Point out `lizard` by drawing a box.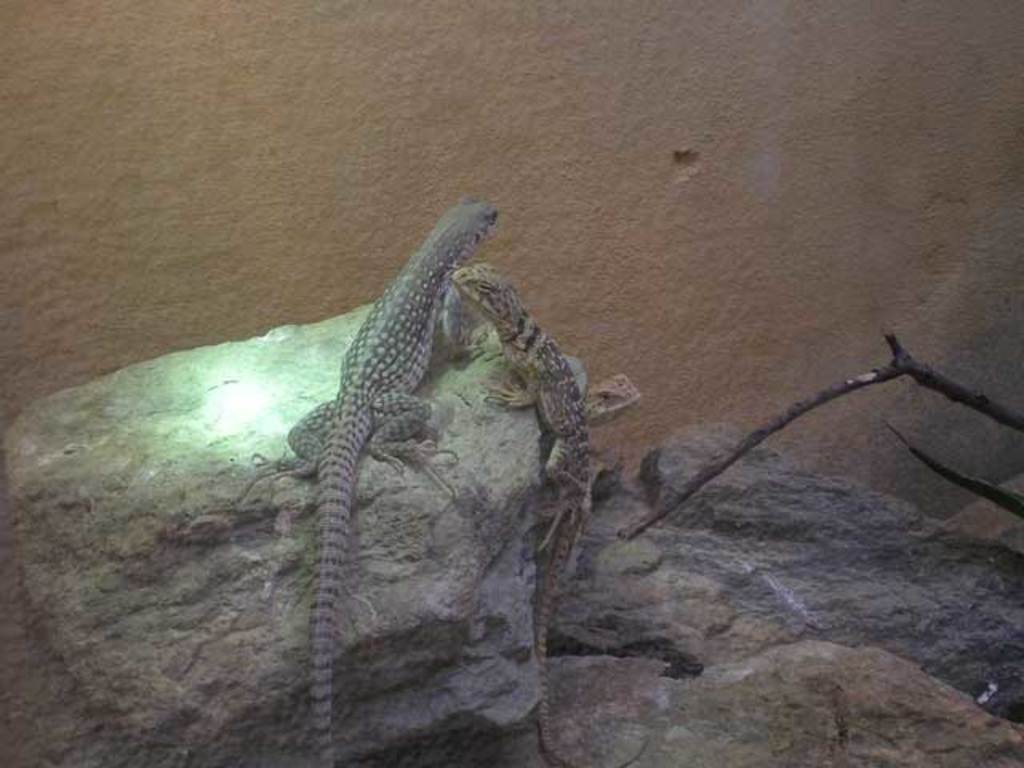
[left=254, top=202, right=499, bottom=766].
